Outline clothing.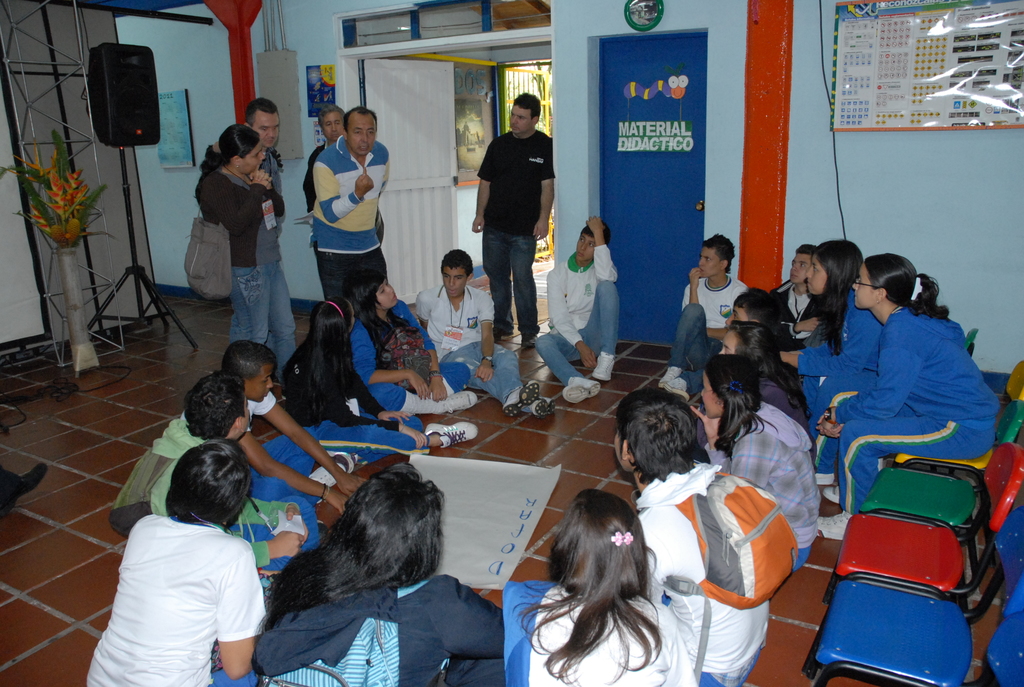
Outline: <bbox>478, 129, 559, 338</bbox>.
